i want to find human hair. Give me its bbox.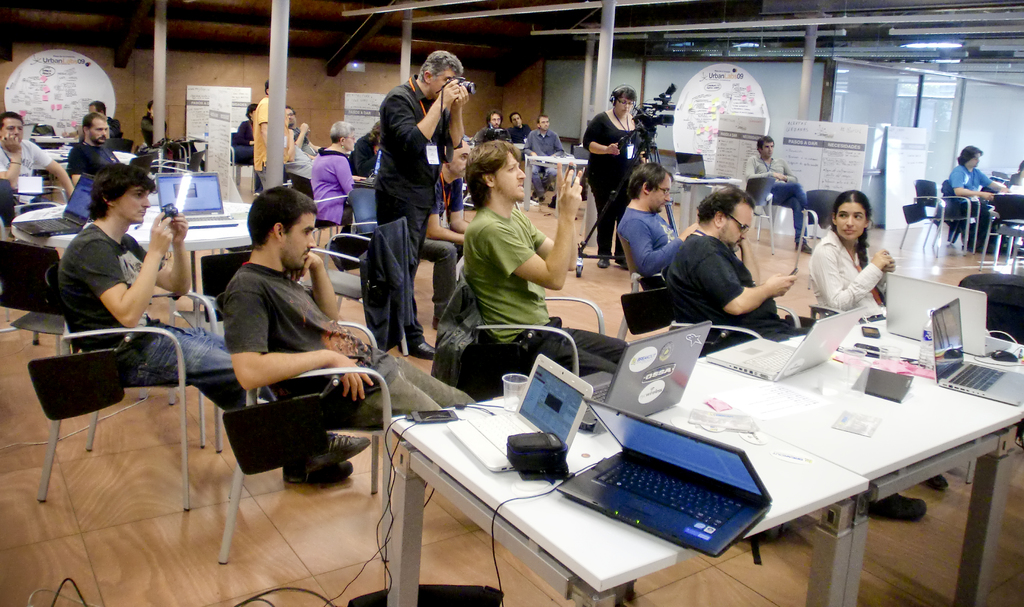
264:77:271:95.
